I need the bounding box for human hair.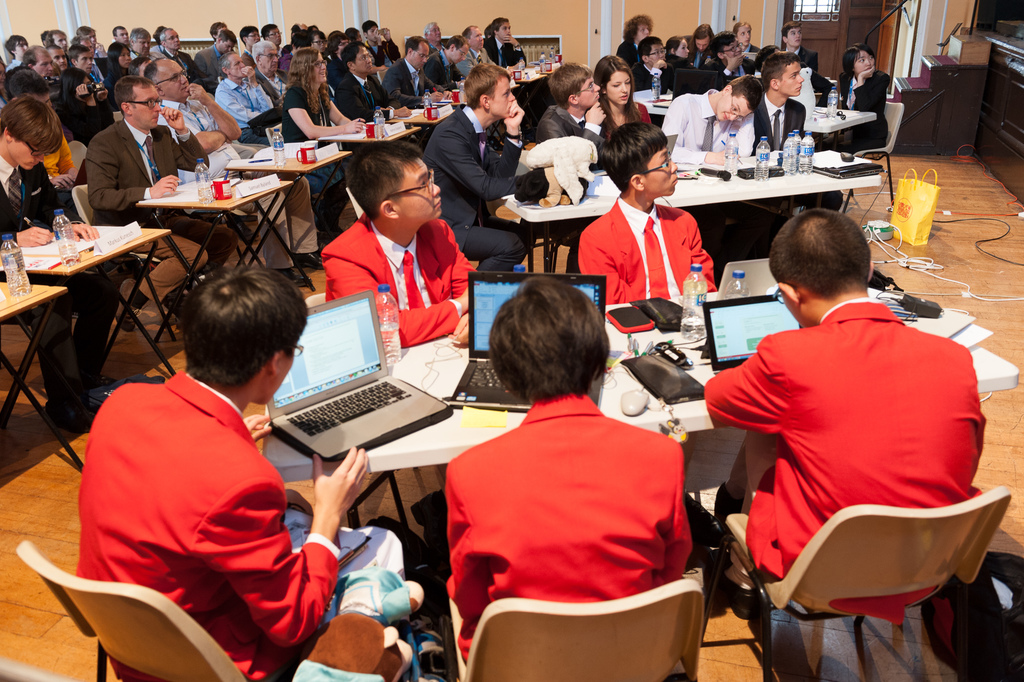
Here it is: (101,43,137,77).
